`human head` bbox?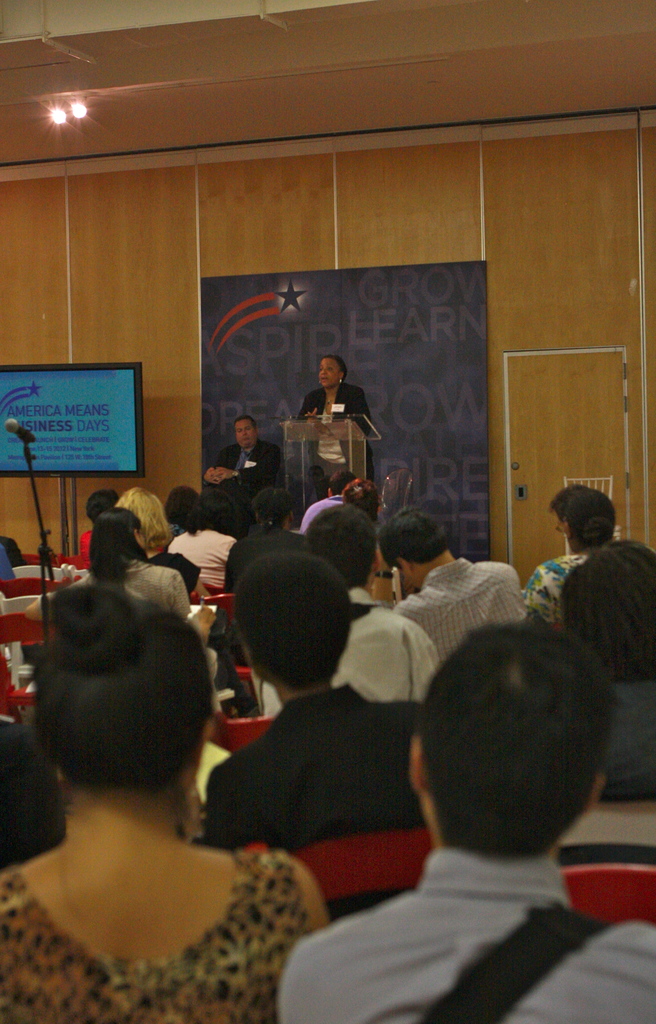
box(548, 484, 577, 536)
